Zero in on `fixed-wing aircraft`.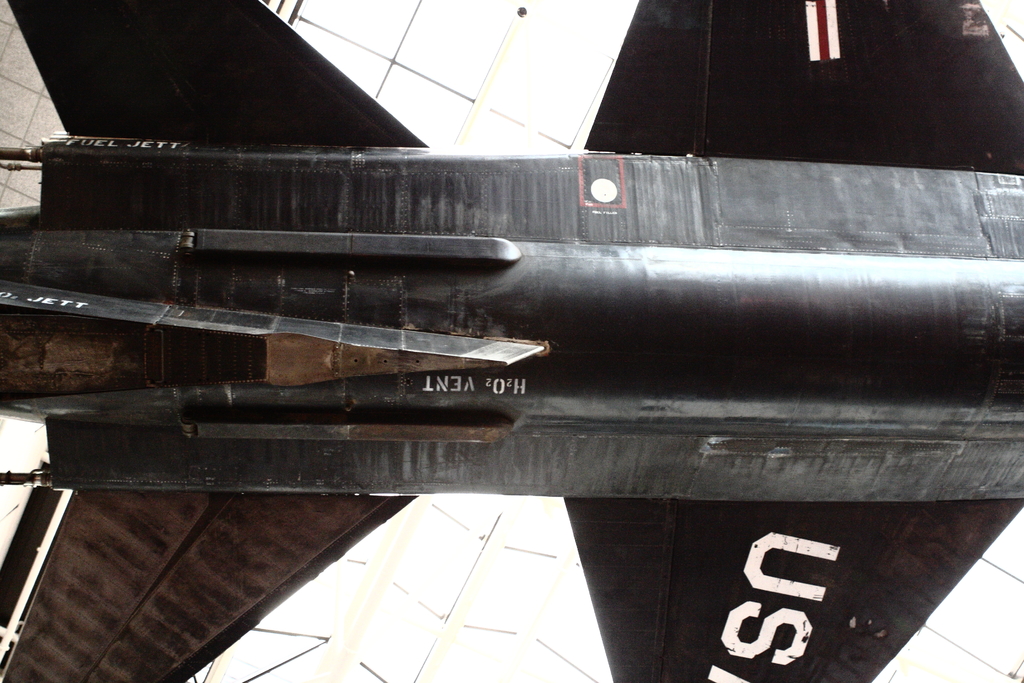
Zeroed in: select_region(0, 0, 1023, 680).
